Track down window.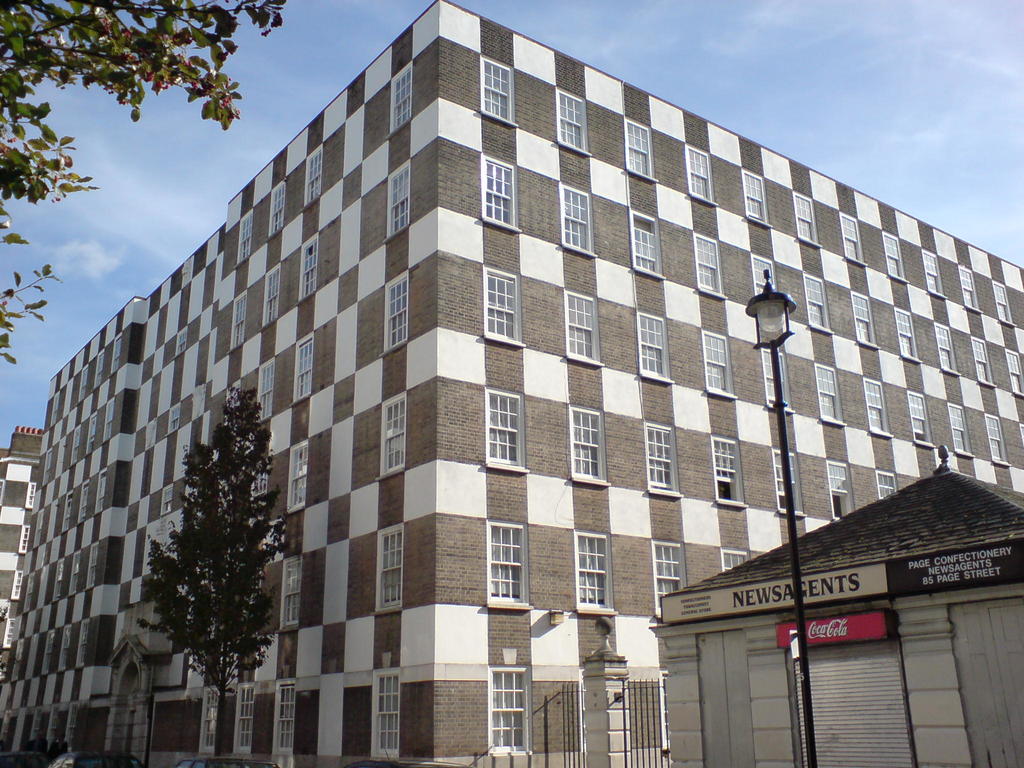
Tracked to rect(748, 250, 773, 294).
